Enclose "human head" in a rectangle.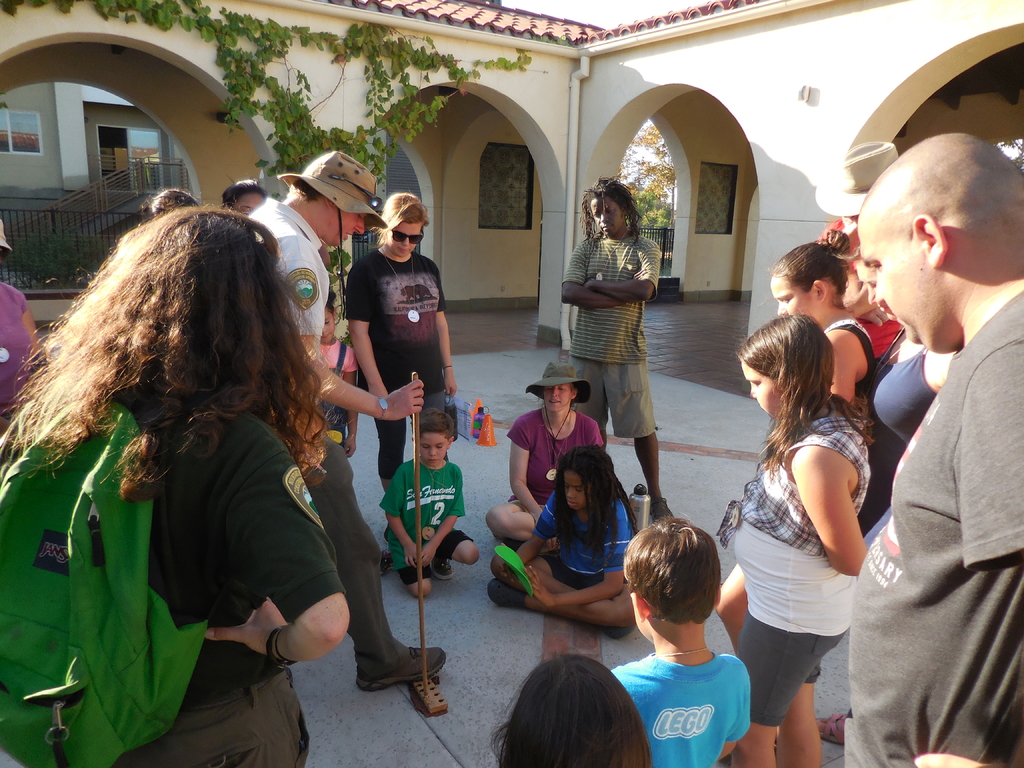
(left=149, top=188, right=195, bottom=216).
